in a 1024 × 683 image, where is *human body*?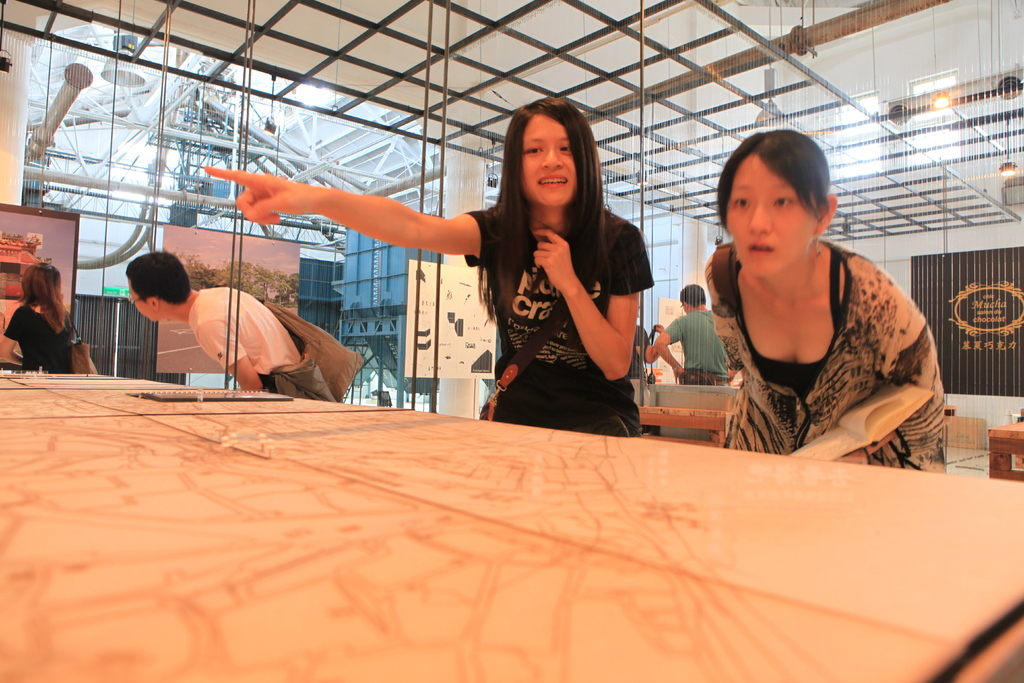
(122, 253, 300, 392).
